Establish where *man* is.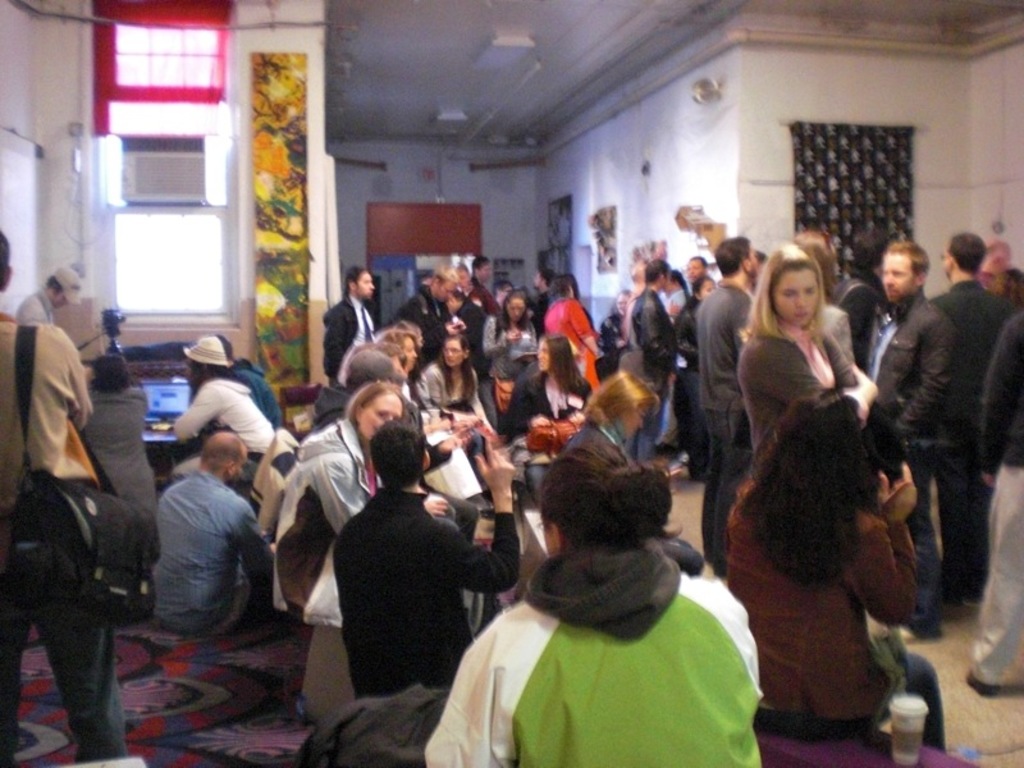
Established at select_region(863, 243, 951, 655).
